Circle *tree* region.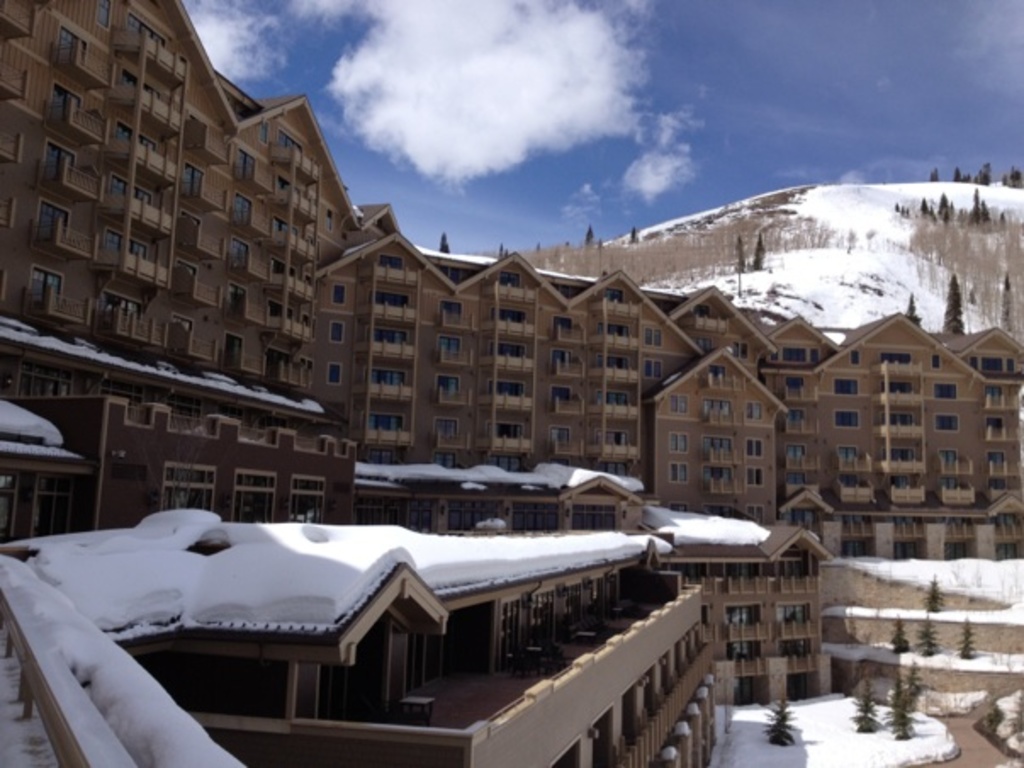
Region: 956,163,971,180.
